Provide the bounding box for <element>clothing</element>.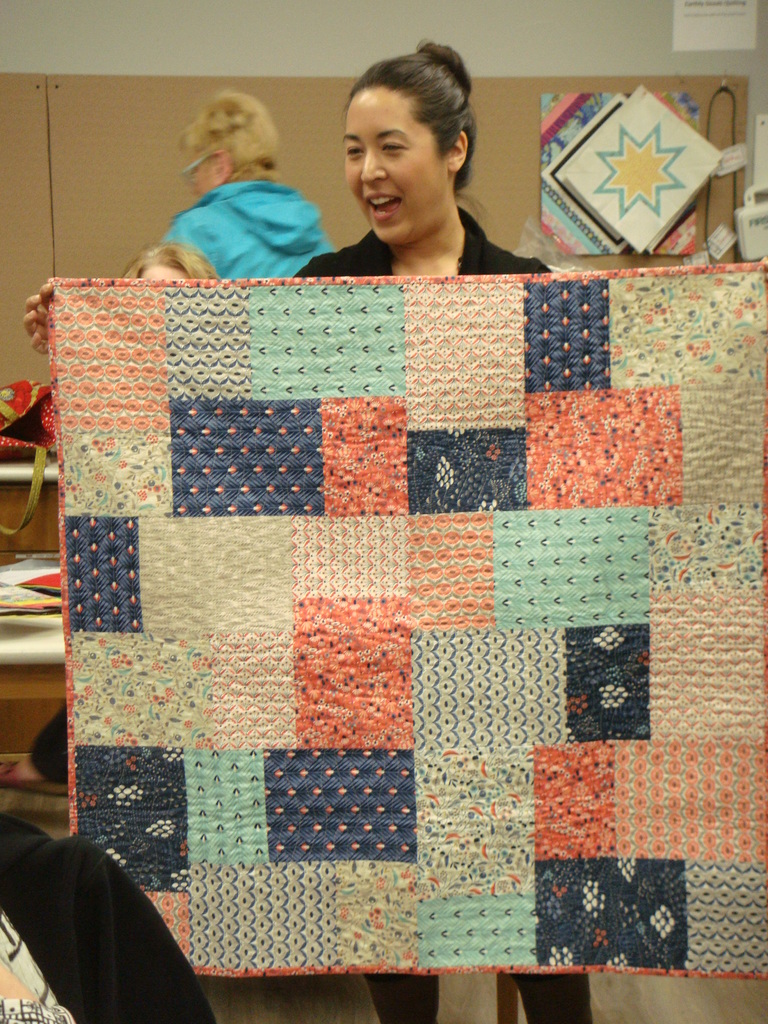
274,198,568,282.
